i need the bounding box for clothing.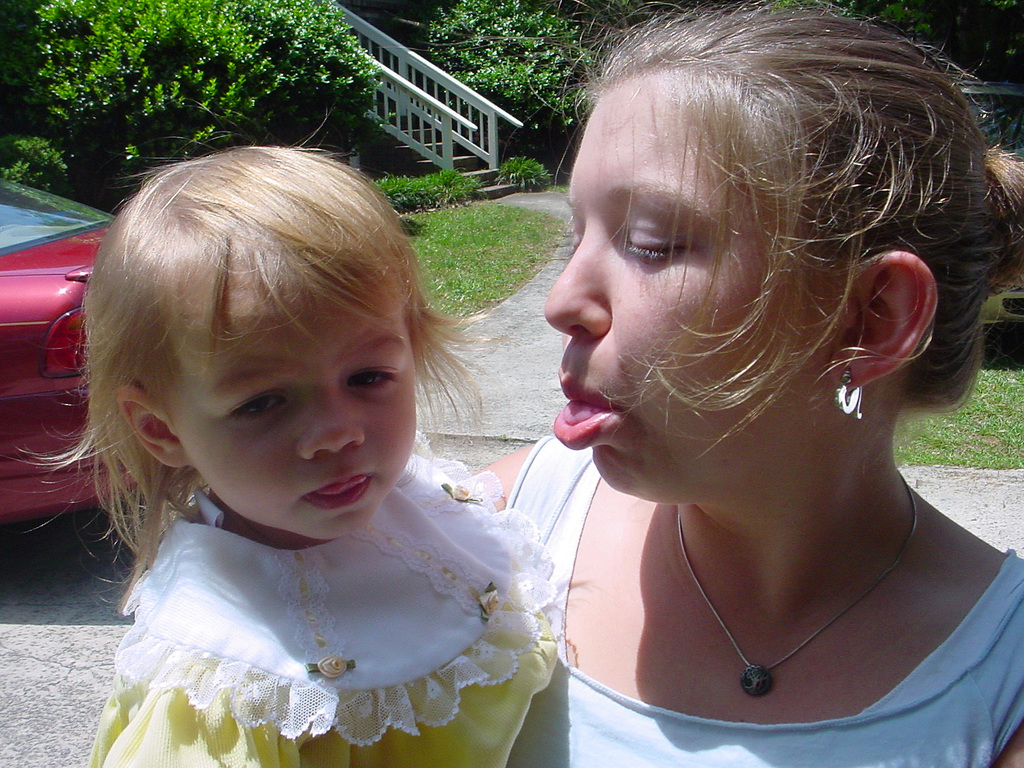
Here it is: 94,424,561,759.
